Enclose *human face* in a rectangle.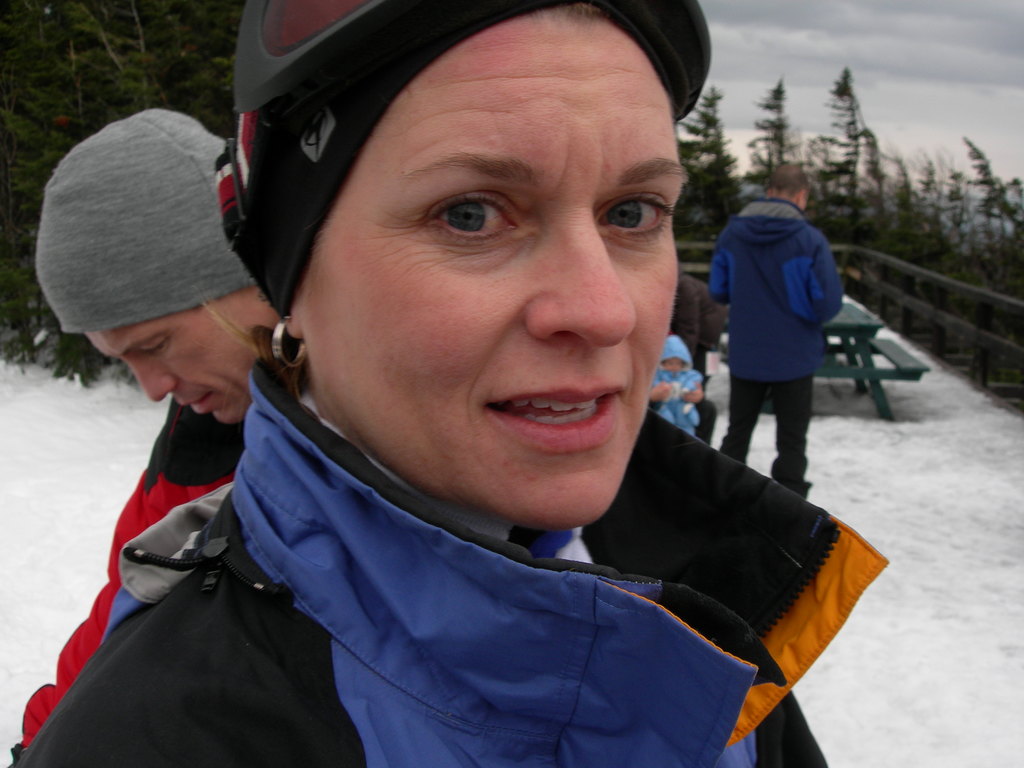
[x1=82, y1=304, x2=257, y2=428].
